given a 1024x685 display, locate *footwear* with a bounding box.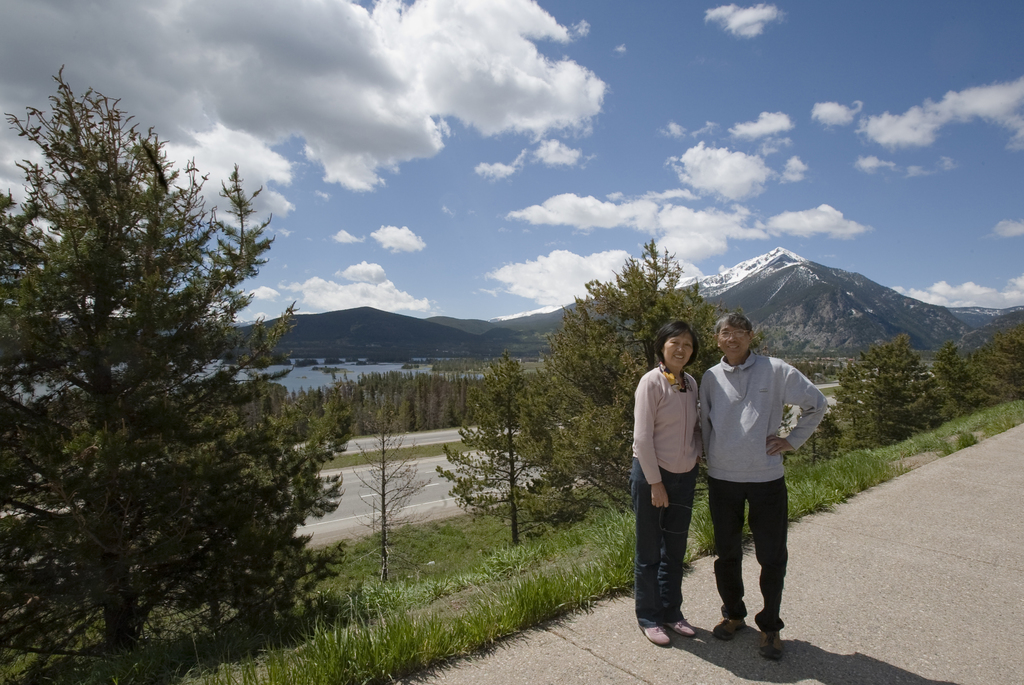
Located: Rect(662, 614, 691, 636).
